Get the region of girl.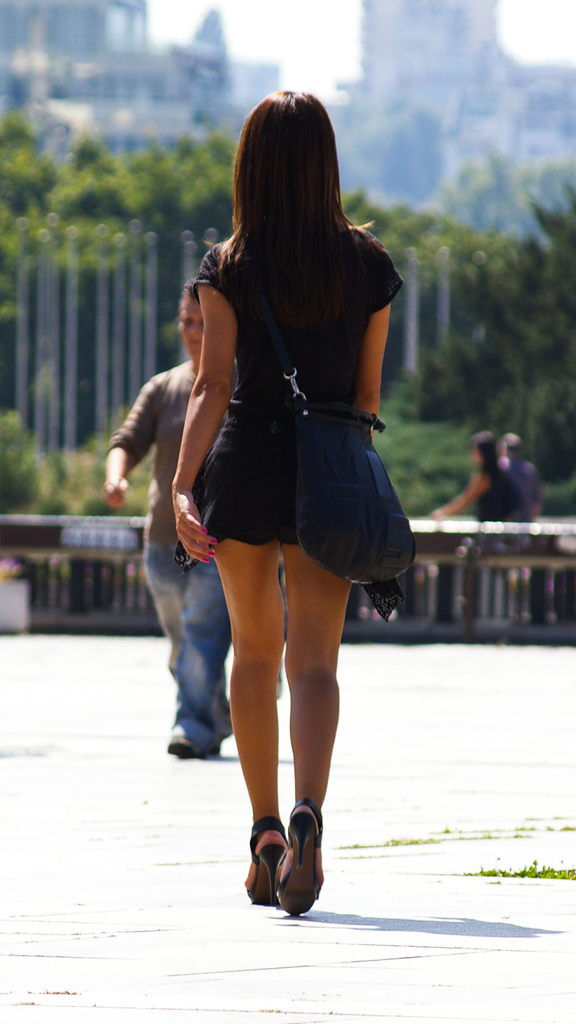
(left=157, top=77, right=409, bottom=902).
